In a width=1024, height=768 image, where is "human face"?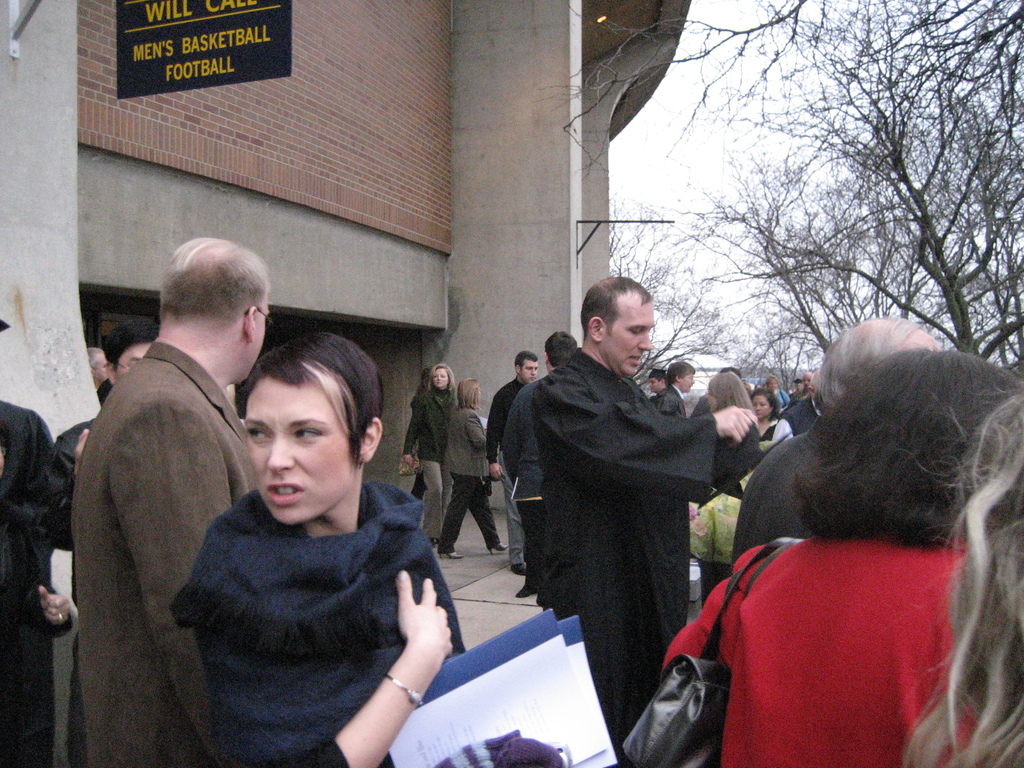
bbox(433, 367, 452, 387).
